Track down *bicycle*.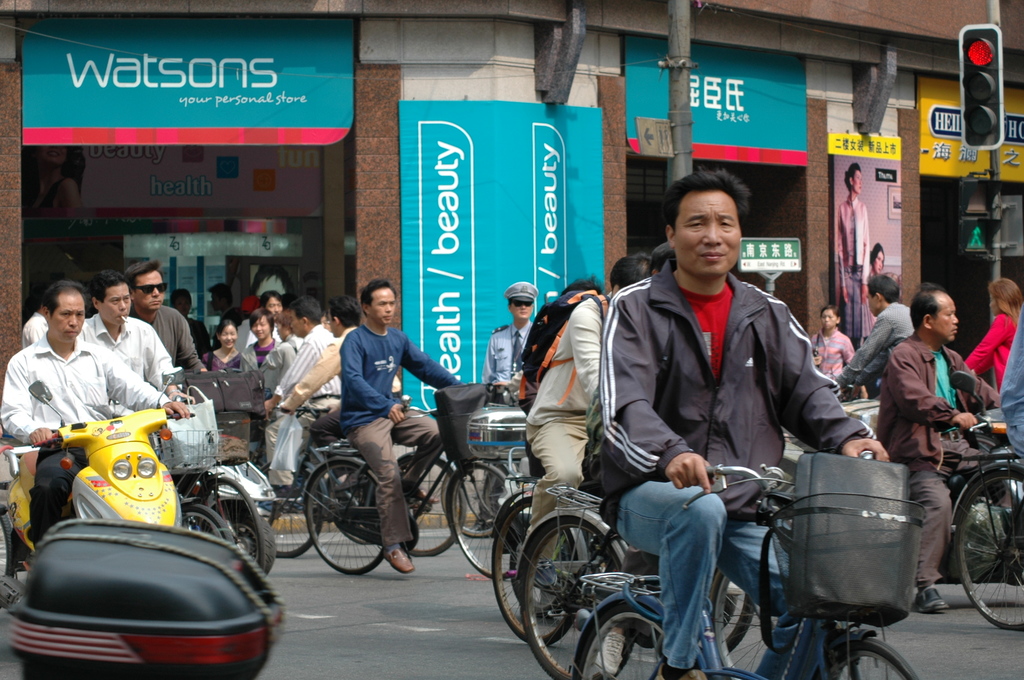
Tracked to bbox=[48, 365, 268, 584].
